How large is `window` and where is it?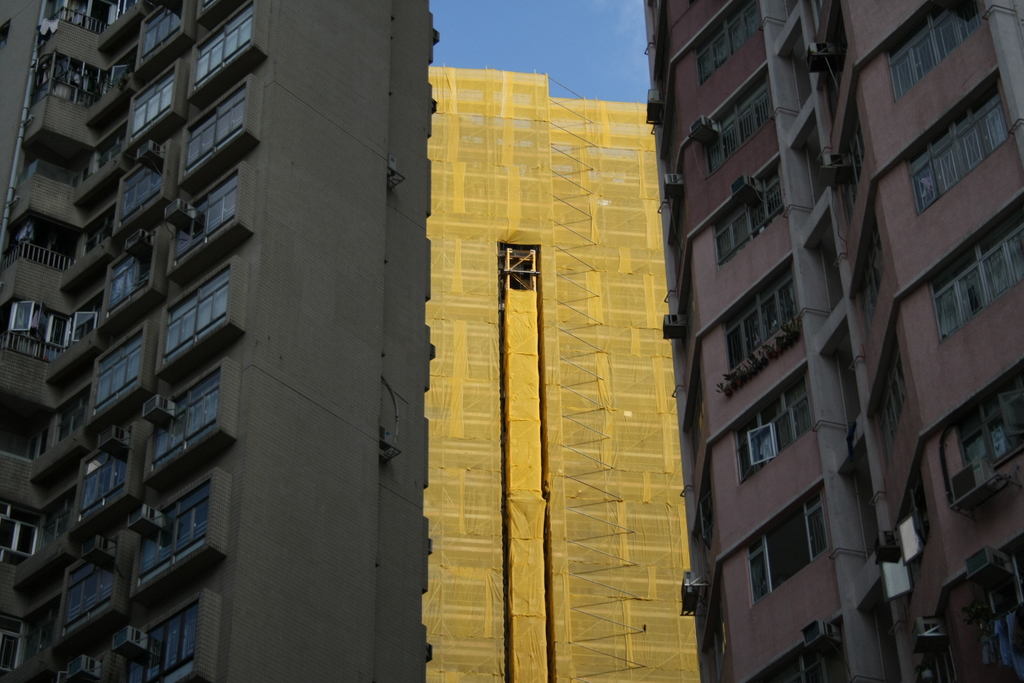
Bounding box: bbox=(181, 78, 244, 175).
